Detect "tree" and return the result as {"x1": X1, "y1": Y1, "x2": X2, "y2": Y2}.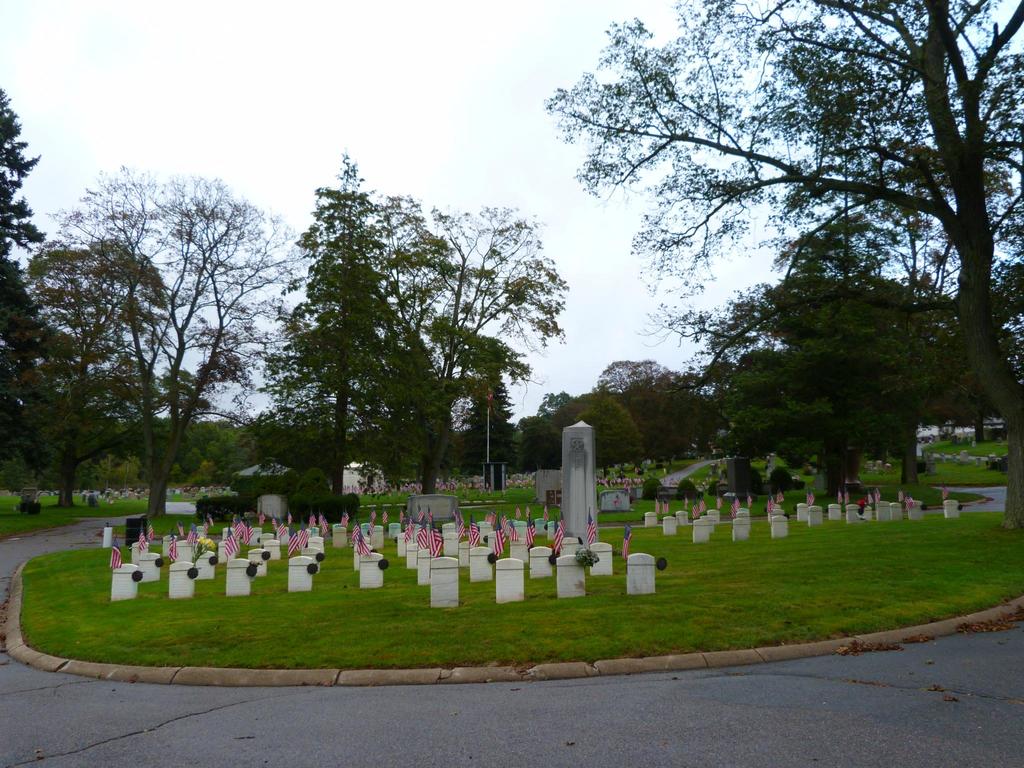
{"x1": 578, "y1": 393, "x2": 646, "y2": 480}.
